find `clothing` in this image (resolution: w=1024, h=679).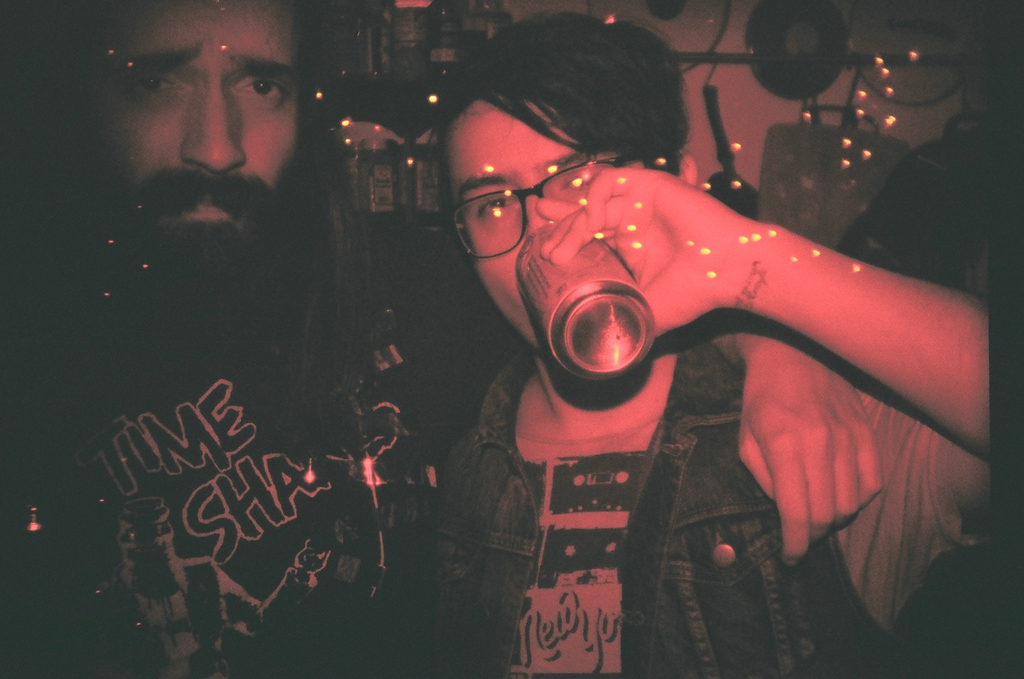
BBox(0, 208, 468, 678).
